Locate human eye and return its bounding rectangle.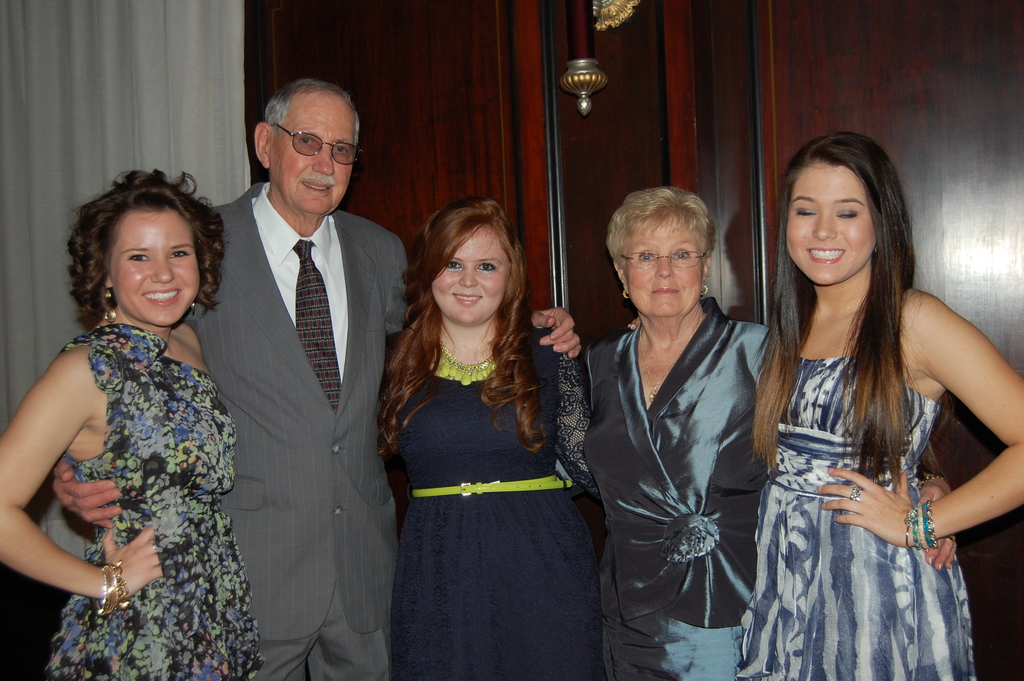
pyautogui.locateOnScreen(795, 206, 819, 219).
